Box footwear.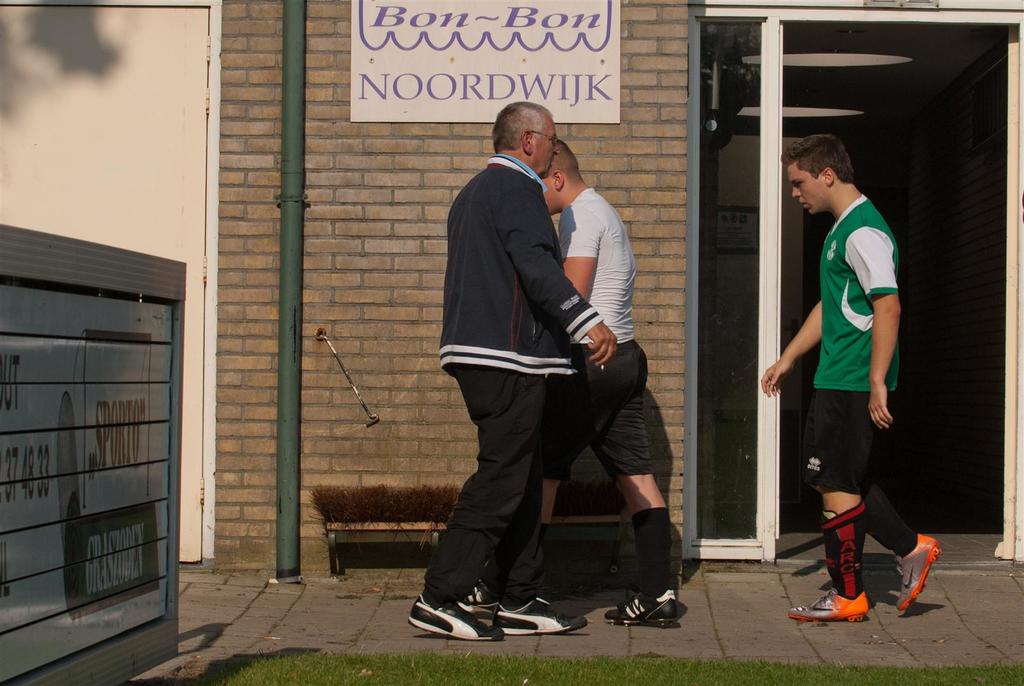
box=[612, 588, 700, 644].
